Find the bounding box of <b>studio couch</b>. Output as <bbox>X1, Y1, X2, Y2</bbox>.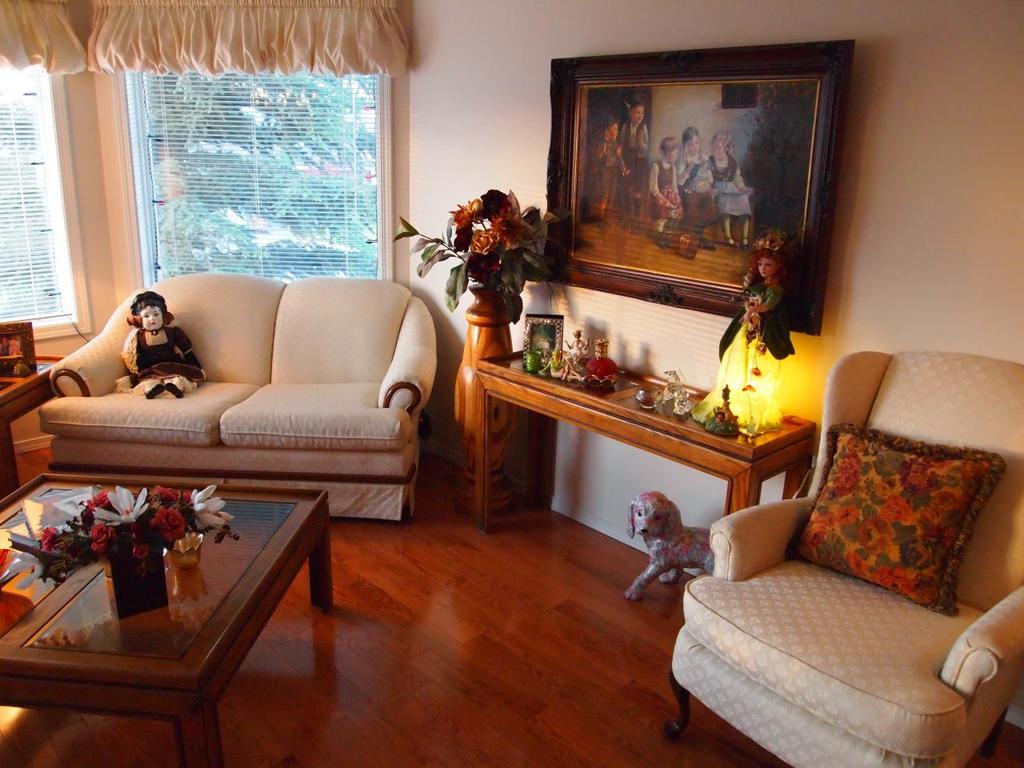
<bbox>659, 342, 1023, 767</bbox>.
